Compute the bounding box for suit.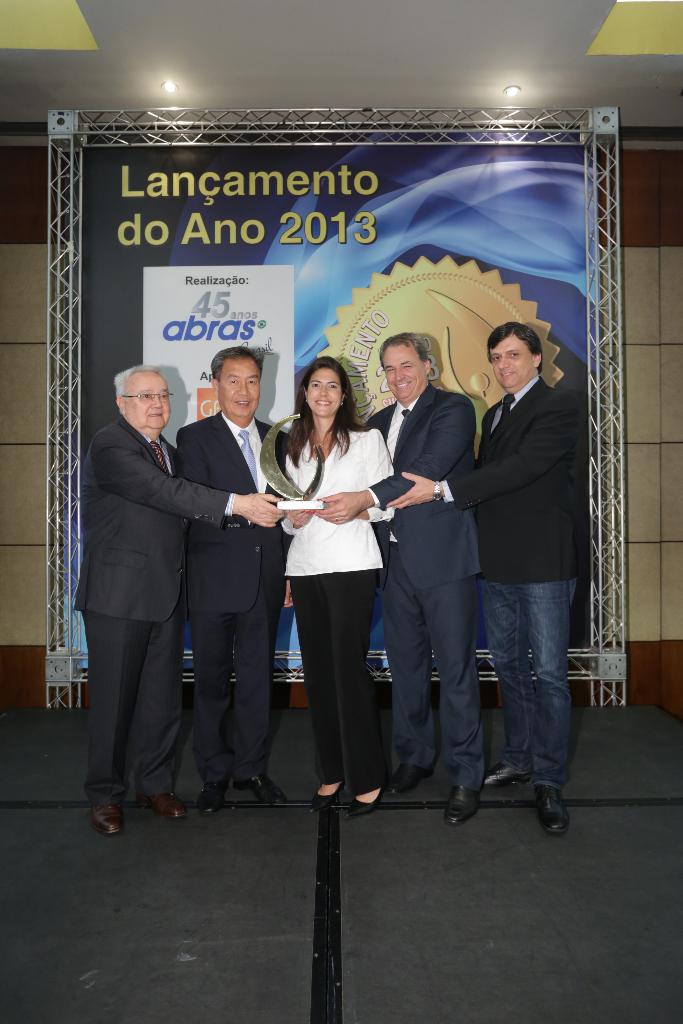
[x1=360, y1=383, x2=491, y2=790].
